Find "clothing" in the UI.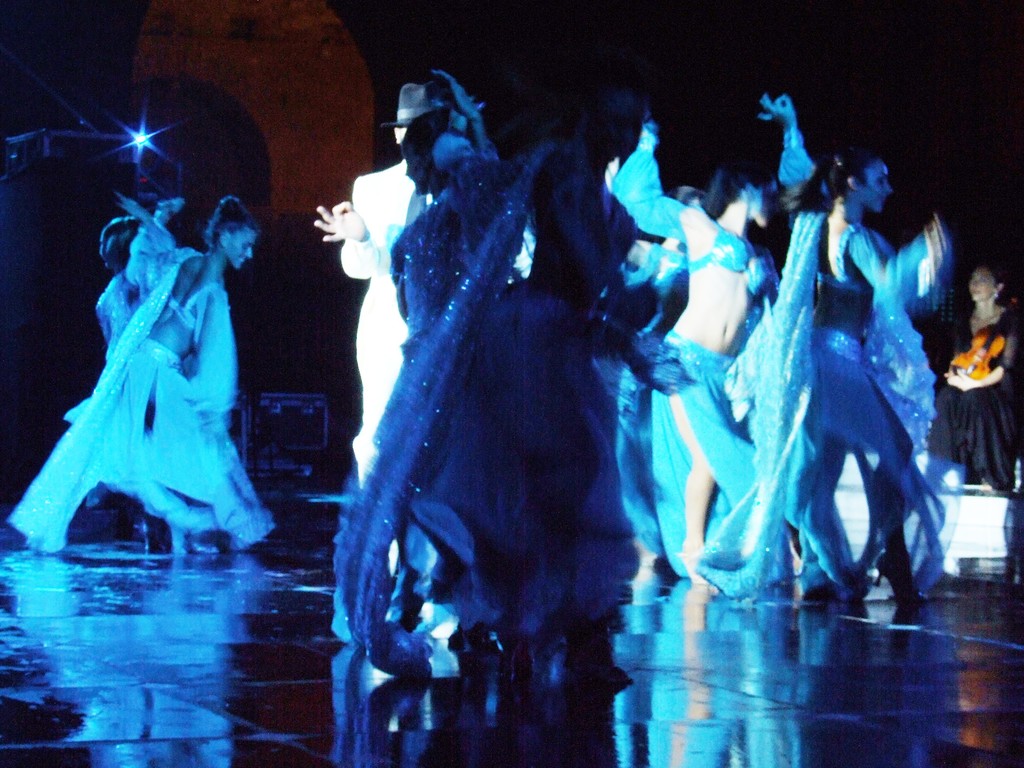
UI element at left=335, top=159, right=538, bottom=495.
